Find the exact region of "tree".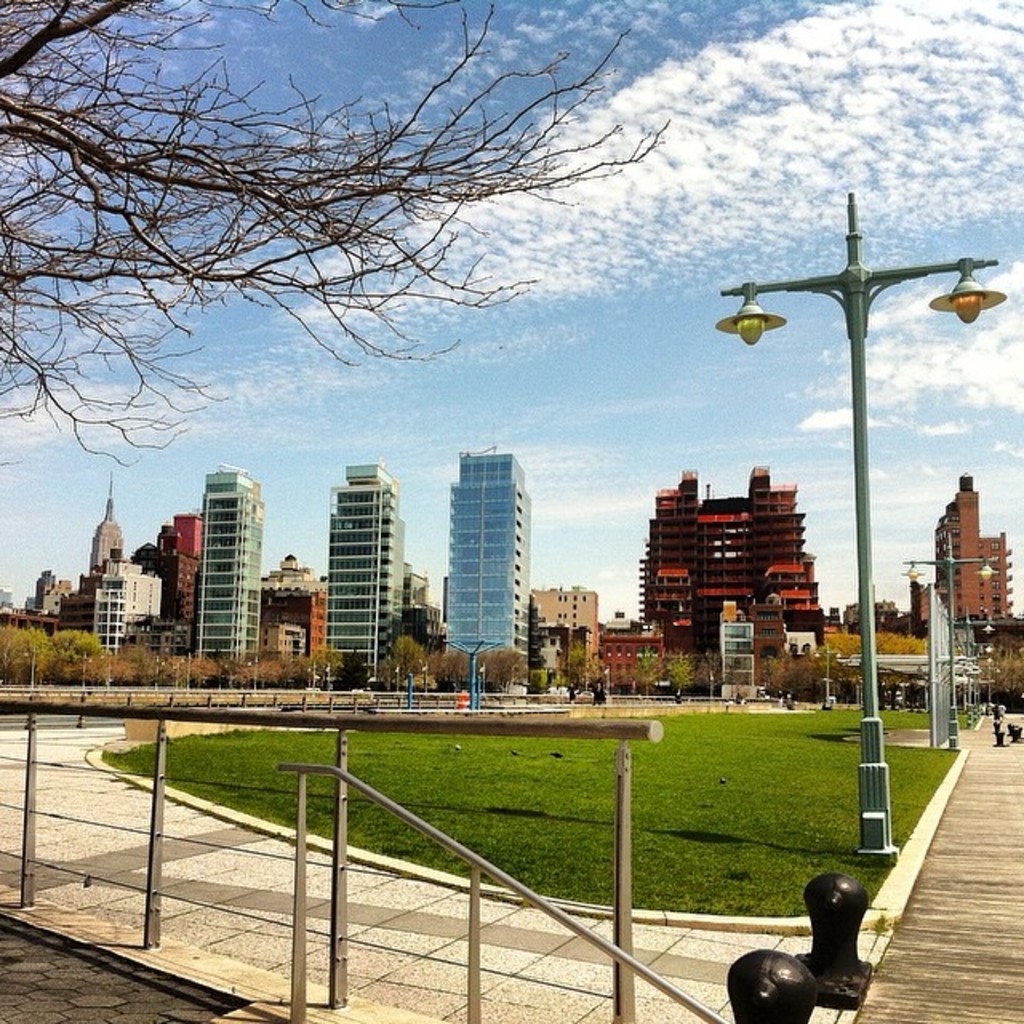
Exact region: (x1=562, y1=643, x2=590, y2=694).
